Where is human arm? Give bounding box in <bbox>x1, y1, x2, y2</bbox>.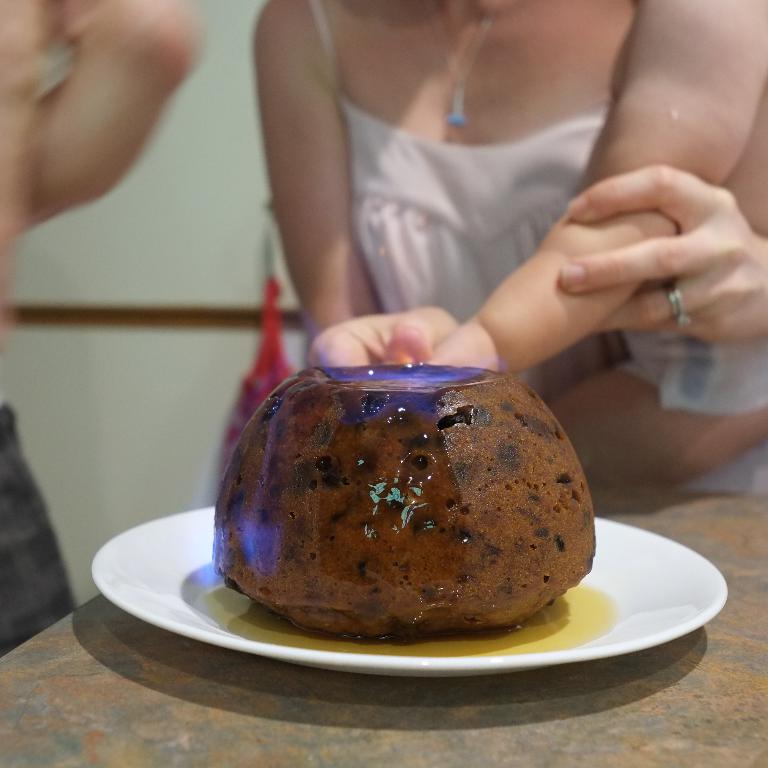
<bbox>0, 0, 197, 264</bbox>.
